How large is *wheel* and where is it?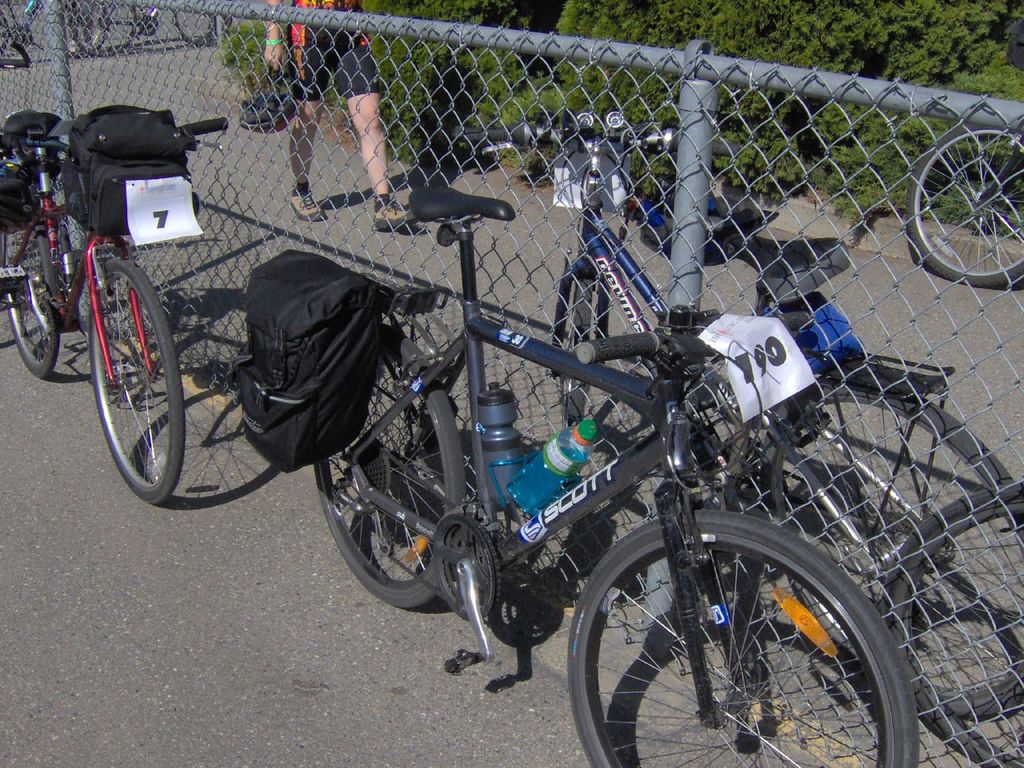
Bounding box: l=760, t=386, r=1023, b=718.
